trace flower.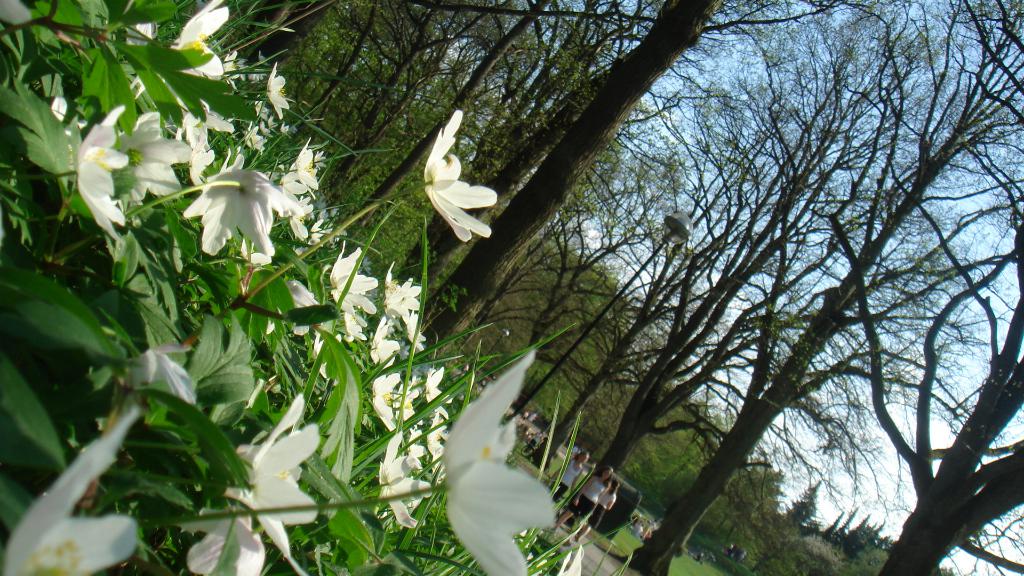
Traced to {"x1": 446, "y1": 345, "x2": 560, "y2": 575}.
